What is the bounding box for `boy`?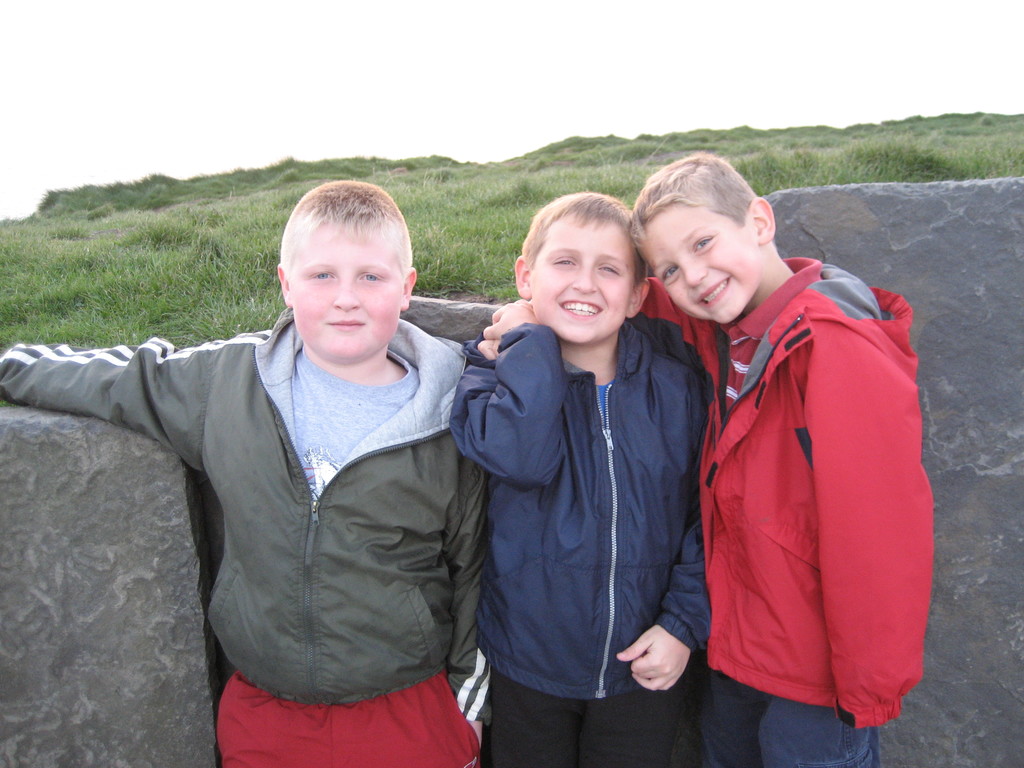
447/192/719/767.
